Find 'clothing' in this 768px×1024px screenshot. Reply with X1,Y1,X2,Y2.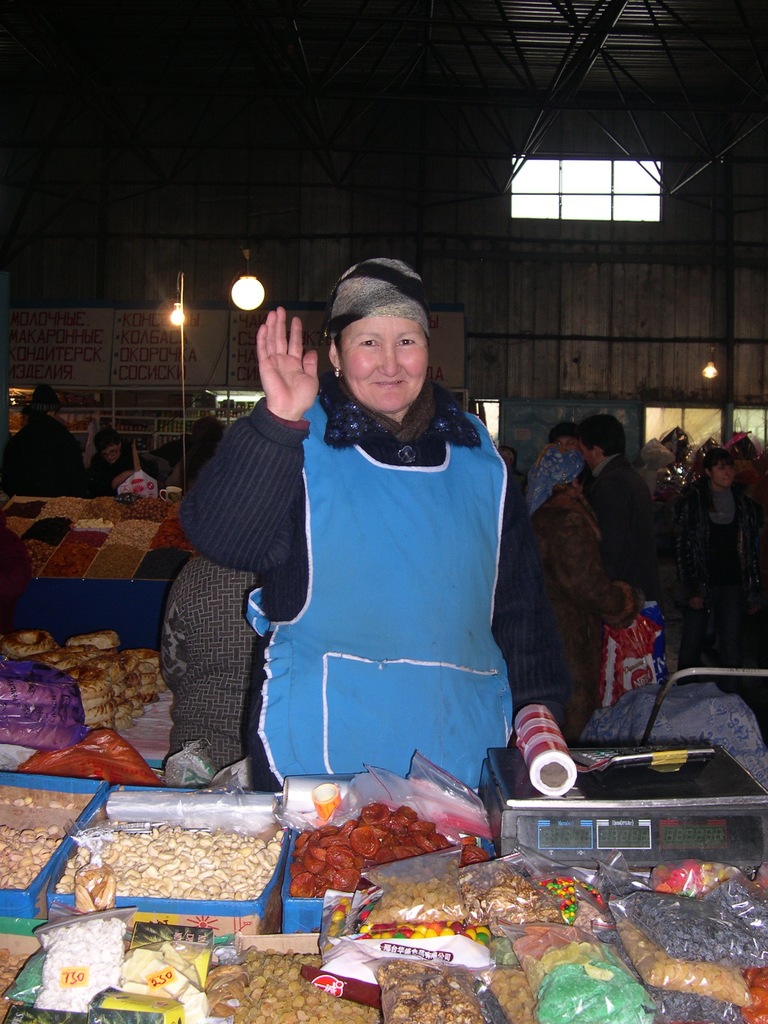
569,452,665,606.
